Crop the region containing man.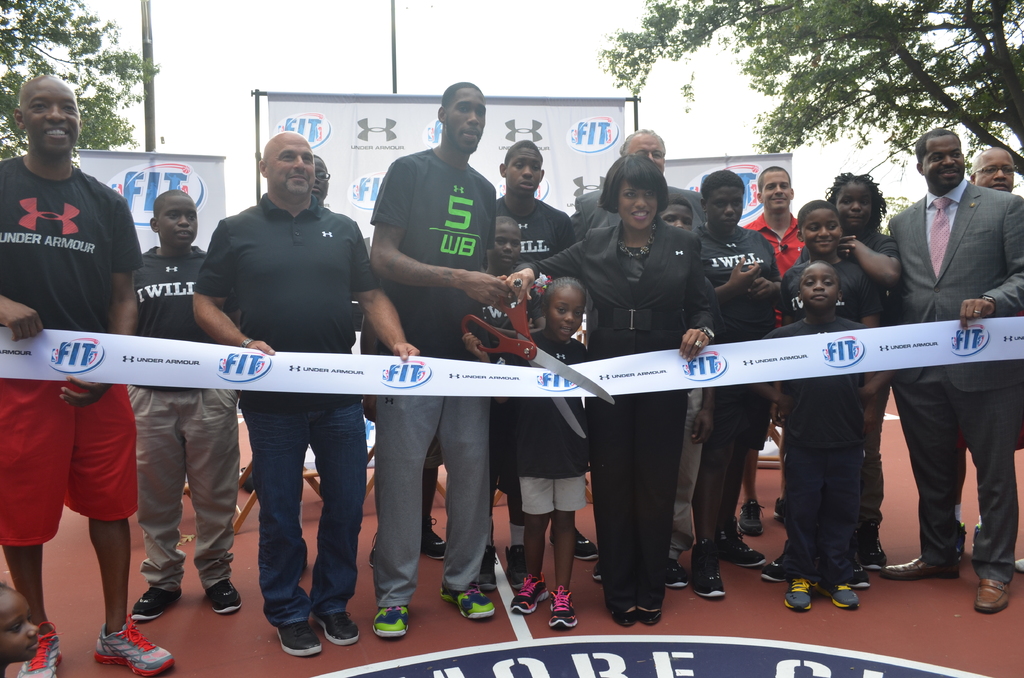
Crop region: region(737, 163, 811, 540).
